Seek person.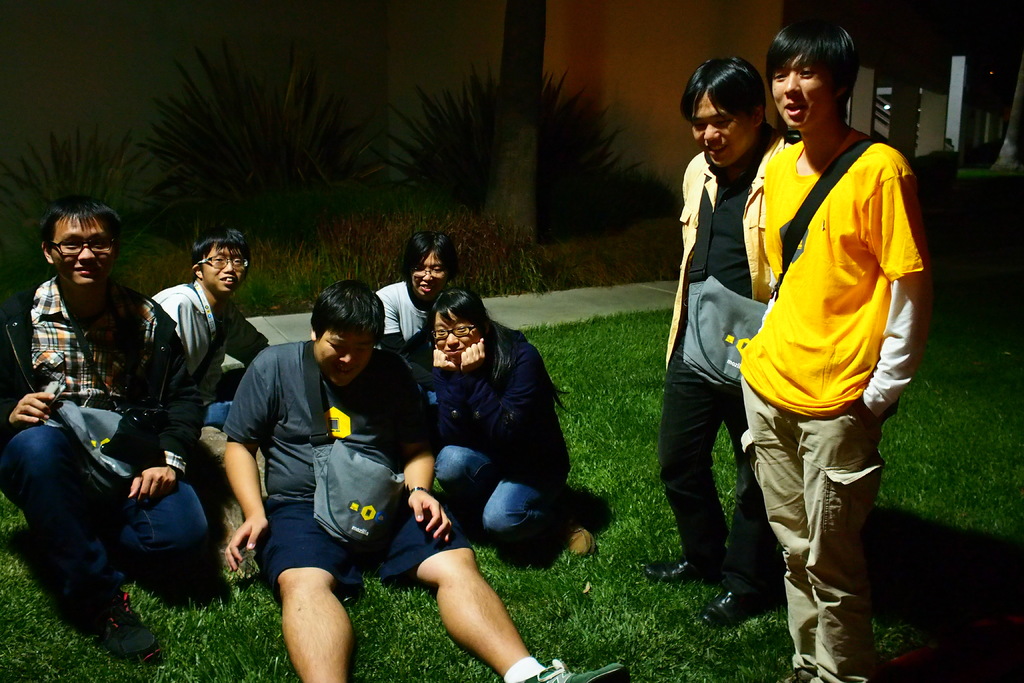
(653, 60, 787, 624).
